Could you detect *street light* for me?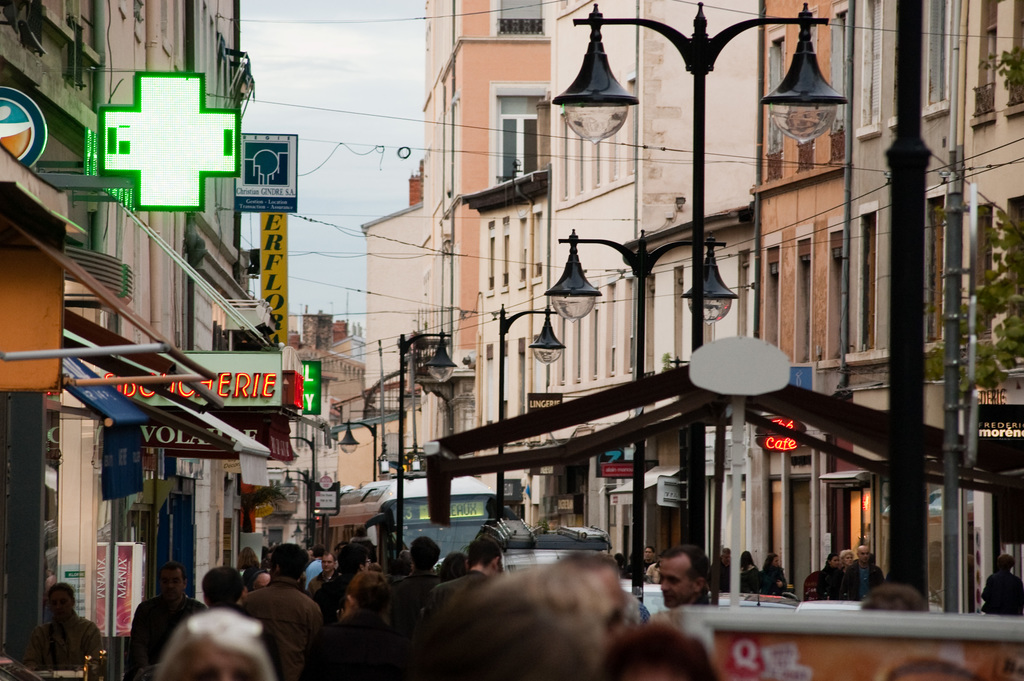
Detection result: {"left": 336, "top": 418, "right": 382, "bottom": 488}.
